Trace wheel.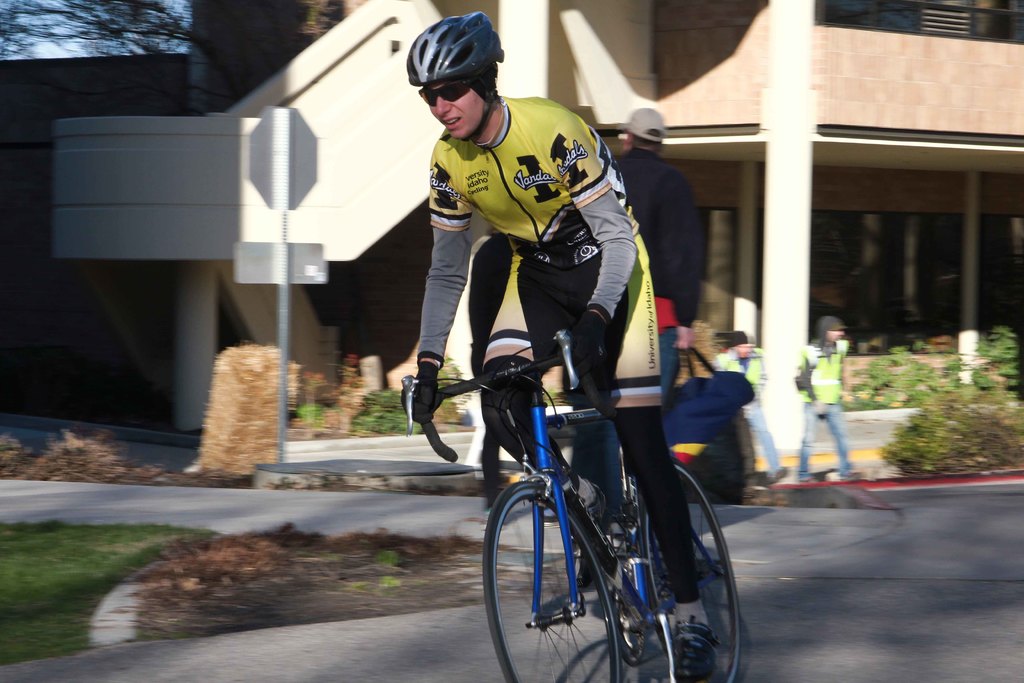
Traced to <region>486, 475, 642, 682</region>.
